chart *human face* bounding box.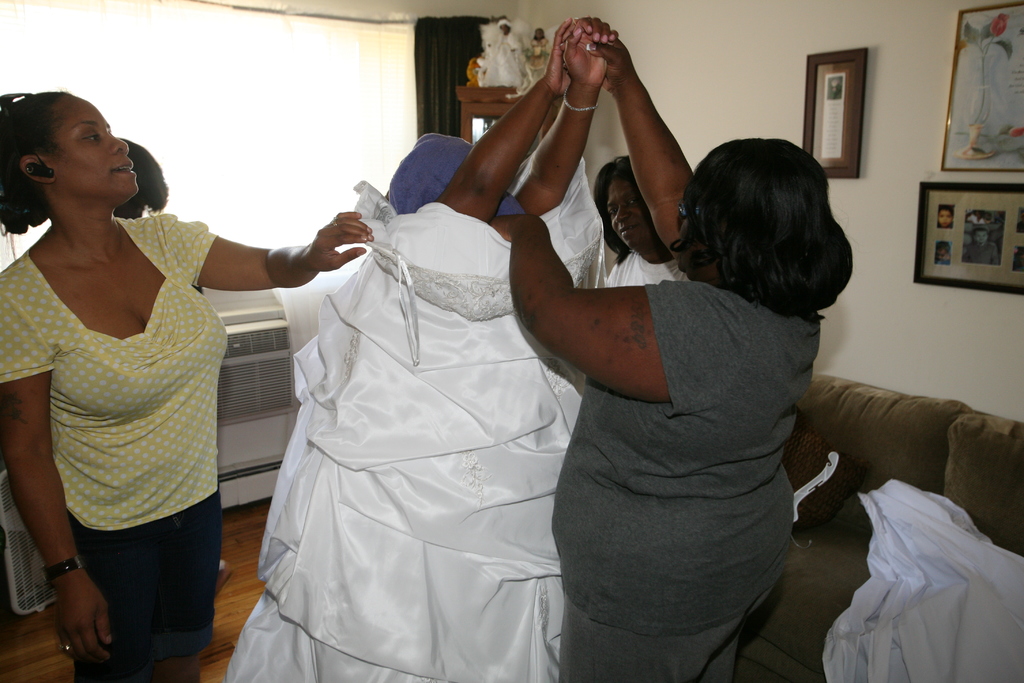
Charted: 49/95/137/206.
